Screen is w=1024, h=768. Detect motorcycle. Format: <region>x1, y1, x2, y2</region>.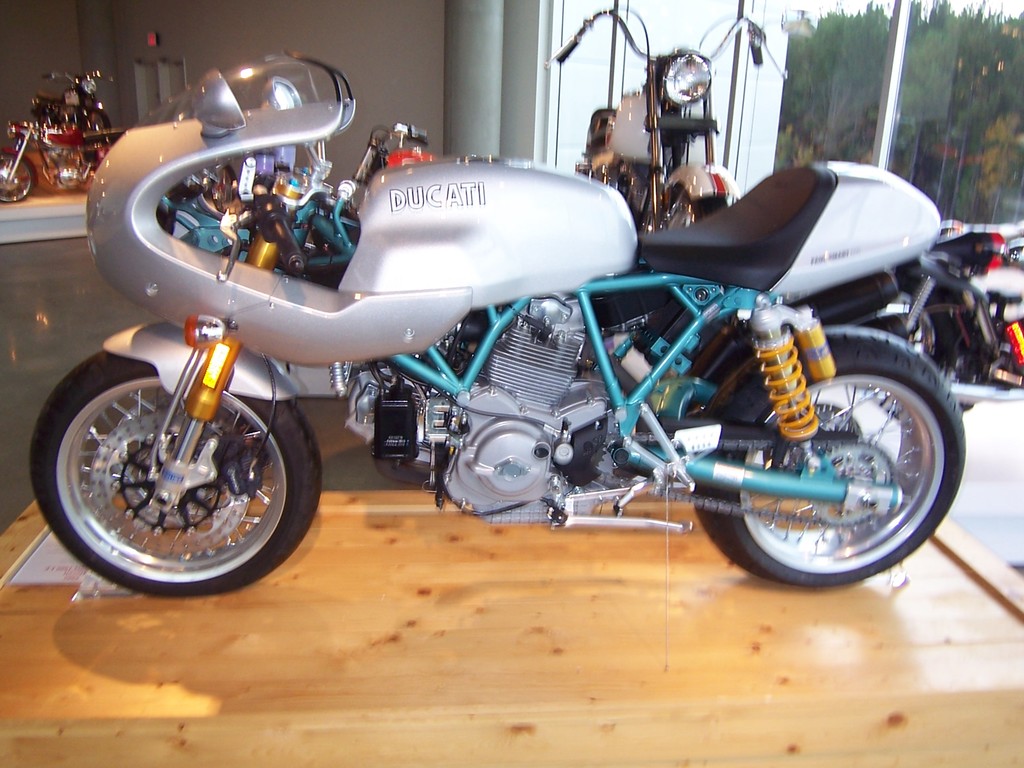
<region>551, 4, 790, 230</region>.
